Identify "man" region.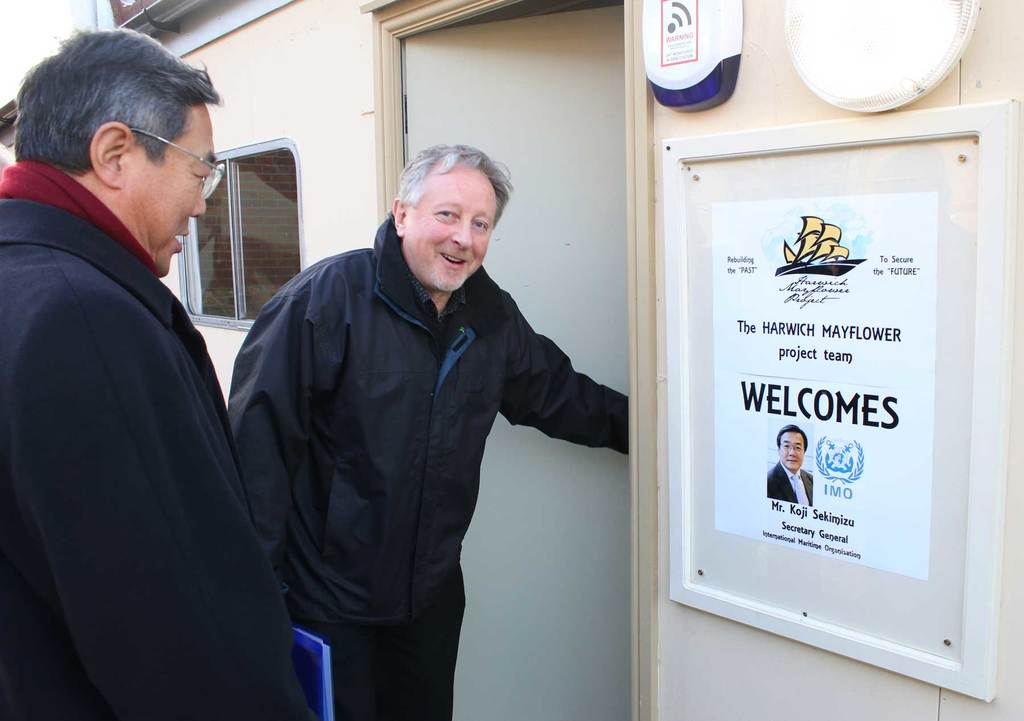
Region: region(764, 423, 813, 510).
